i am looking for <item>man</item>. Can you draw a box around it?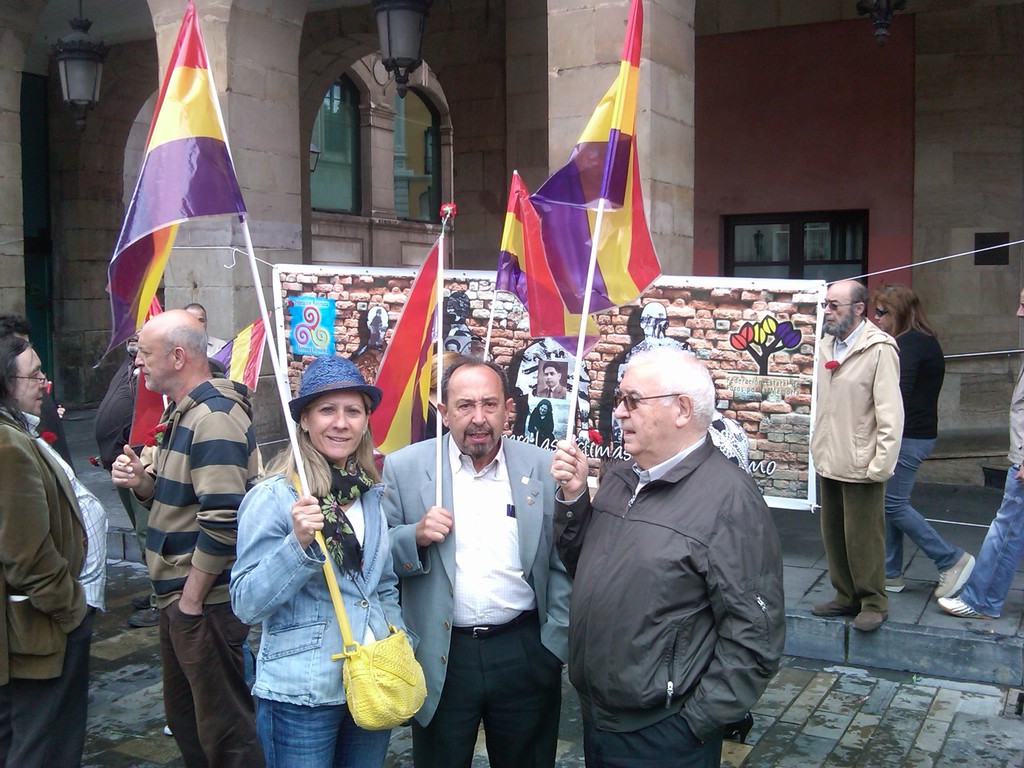
Sure, the bounding box is [387,353,570,767].
